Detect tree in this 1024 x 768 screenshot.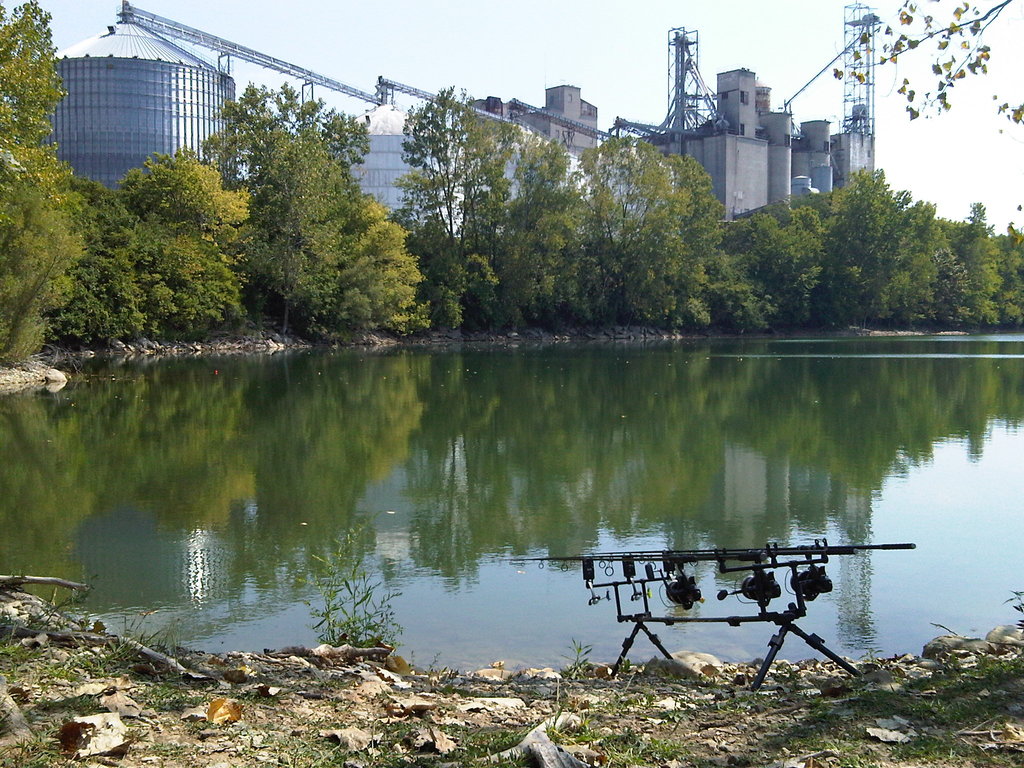
Detection: <box>377,70,499,319</box>.
